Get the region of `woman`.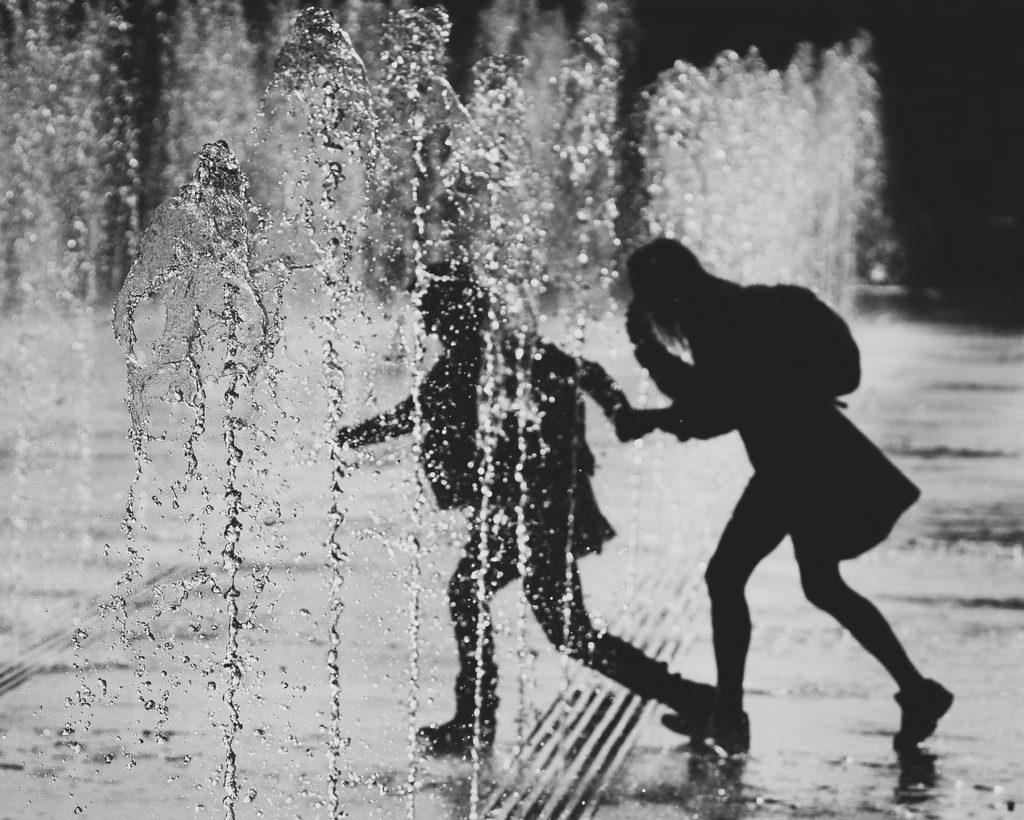
bbox=(609, 238, 955, 756).
